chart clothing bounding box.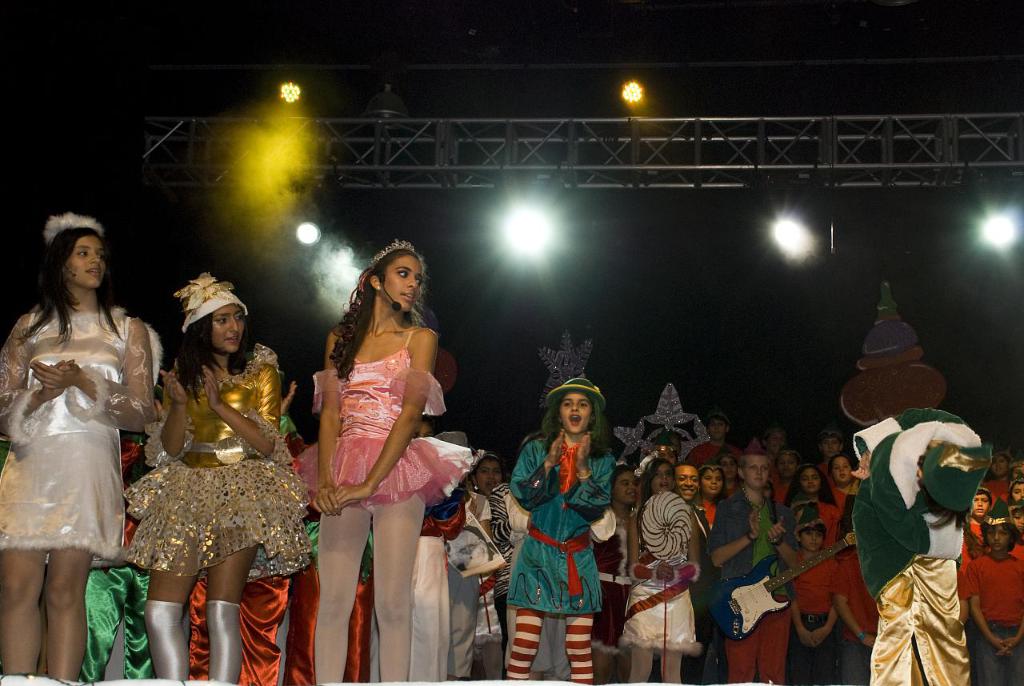
Charted: 502, 423, 613, 653.
